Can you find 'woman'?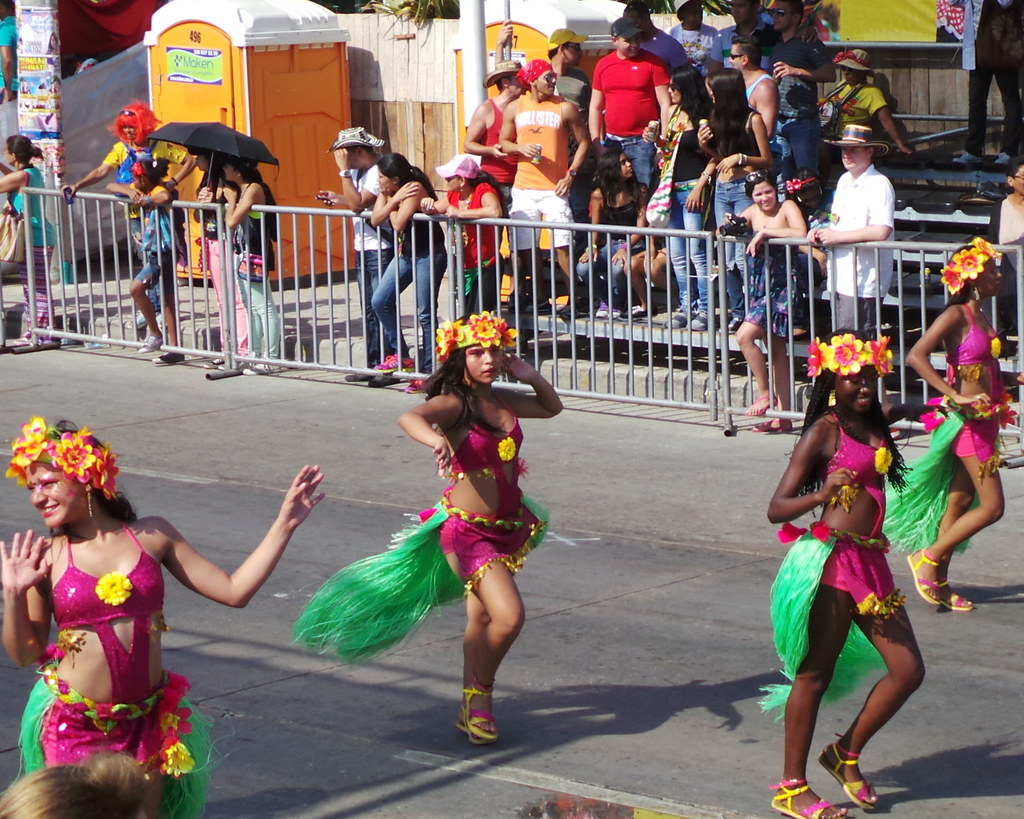
Yes, bounding box: bbox(214, 151, 283, 373).
